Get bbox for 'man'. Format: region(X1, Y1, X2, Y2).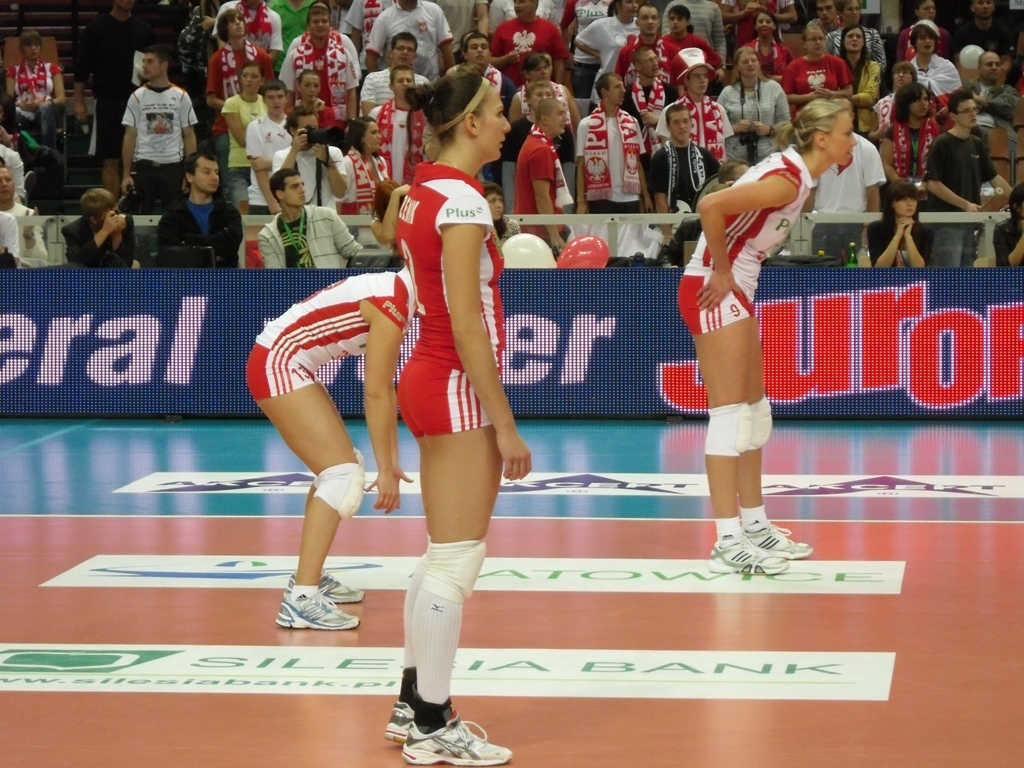
region(929, 93, 1018, 269).
